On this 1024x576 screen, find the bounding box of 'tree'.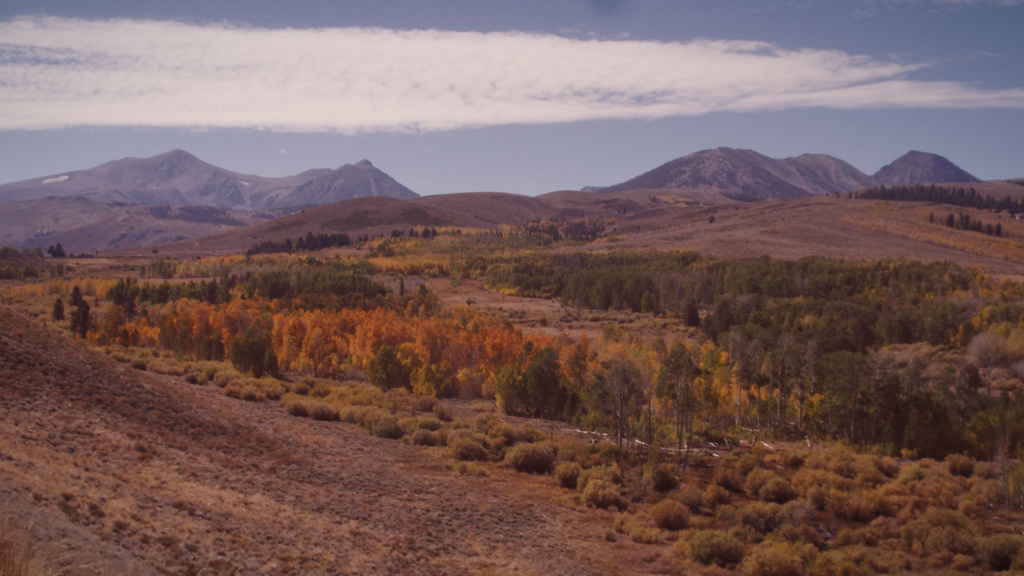
Bounding box: x1=588, y1=358, x2=653, y2=472.
